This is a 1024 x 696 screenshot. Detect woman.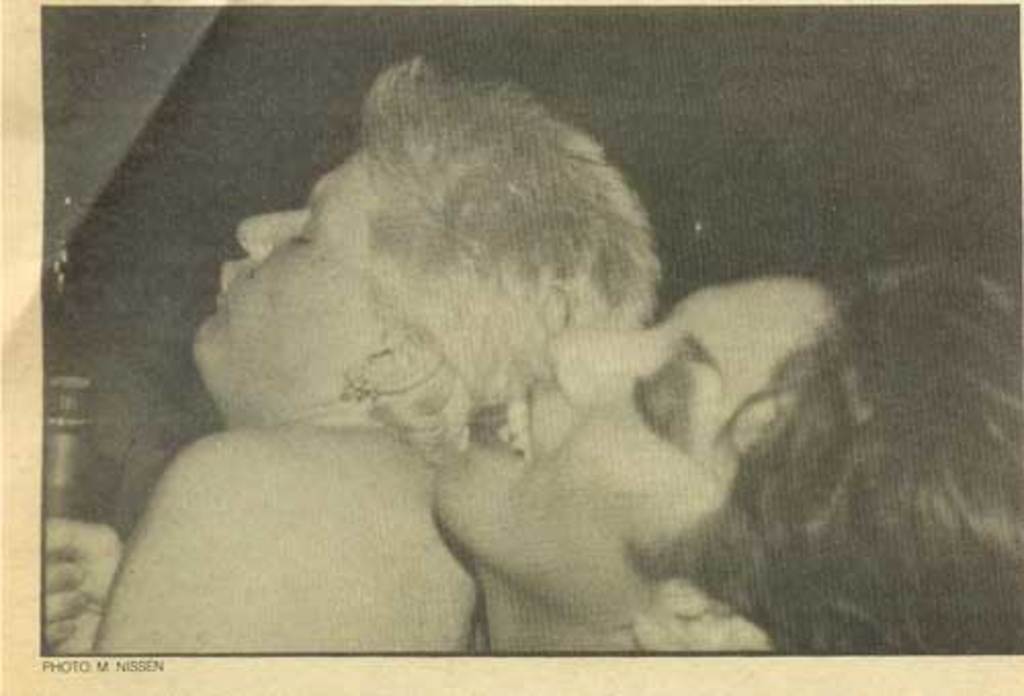
x1=436, y1=260, x2=1022, y2=647.
